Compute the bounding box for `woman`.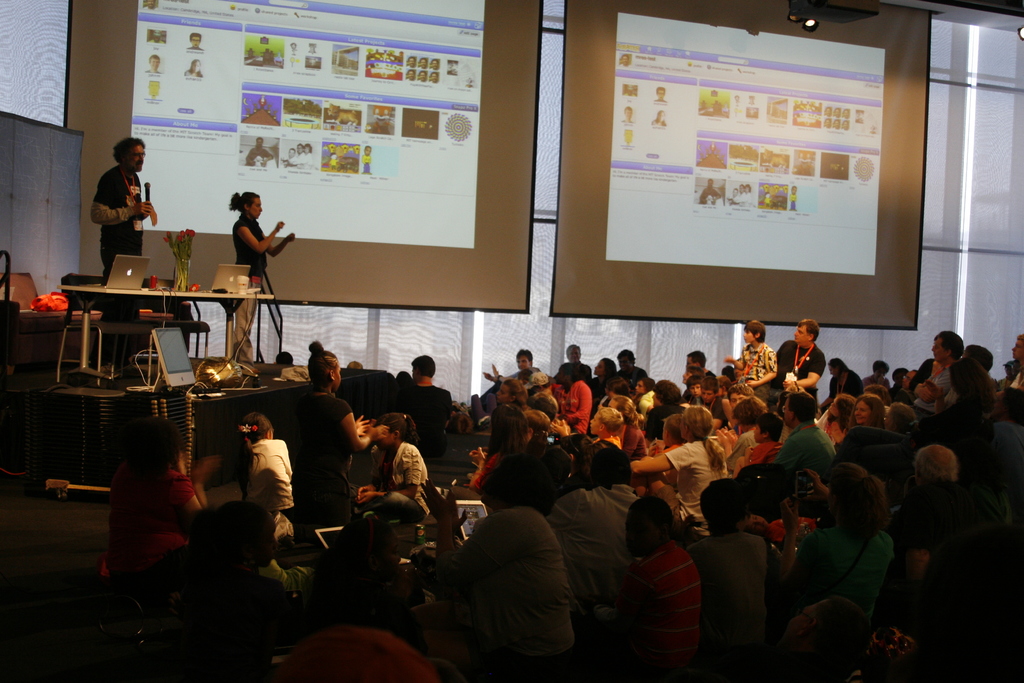
[911, 330, 957, 407].
